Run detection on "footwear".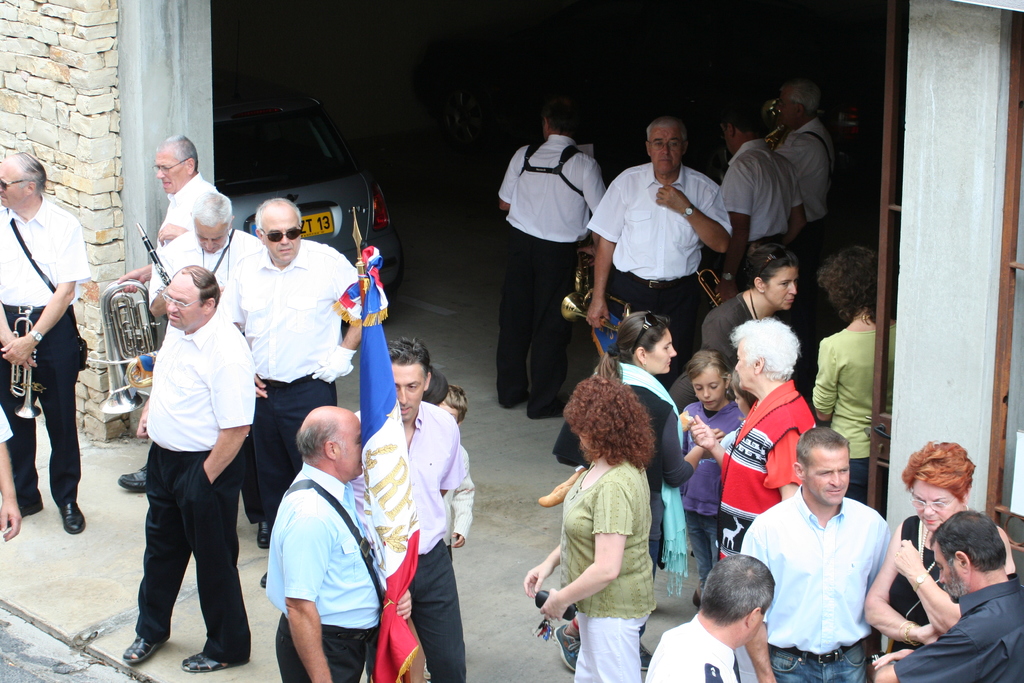
Result: (642,638,652,673).
